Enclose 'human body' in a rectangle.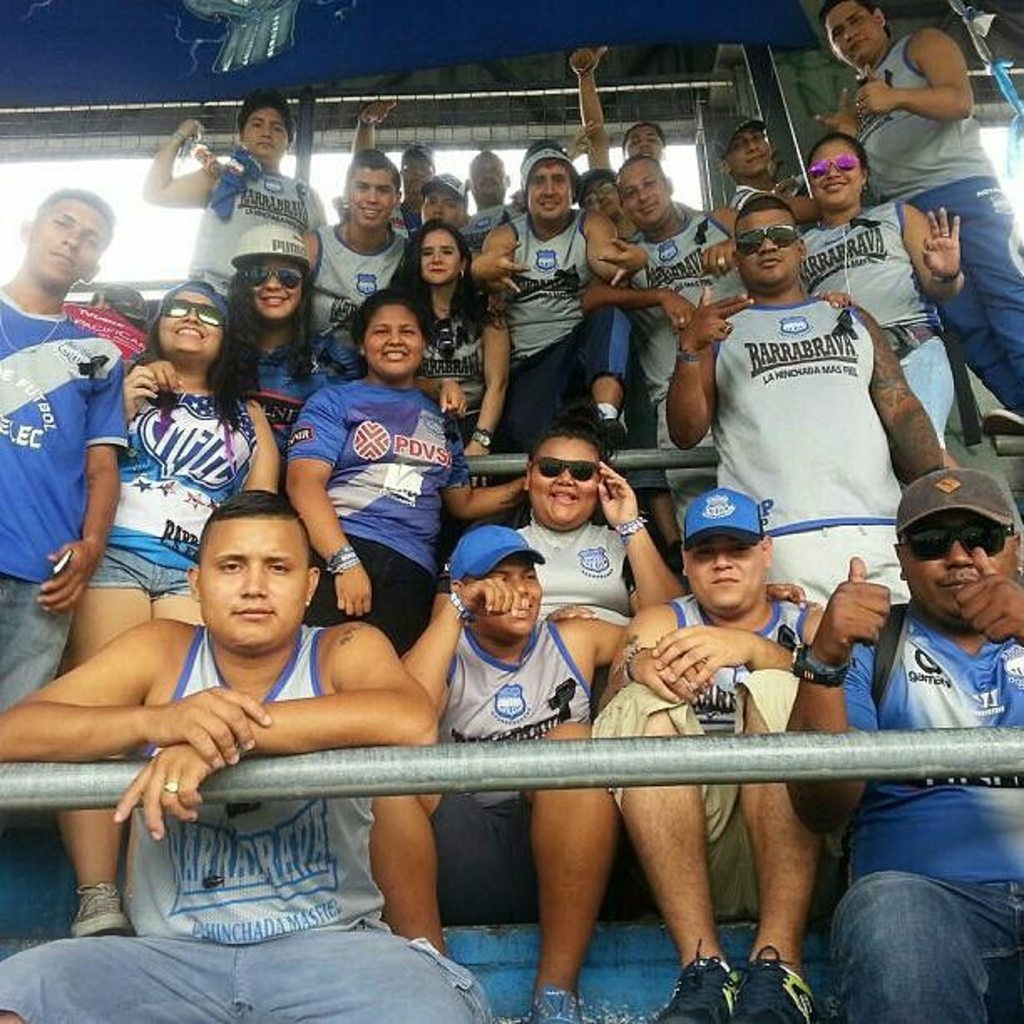
(559,45,624,218).
